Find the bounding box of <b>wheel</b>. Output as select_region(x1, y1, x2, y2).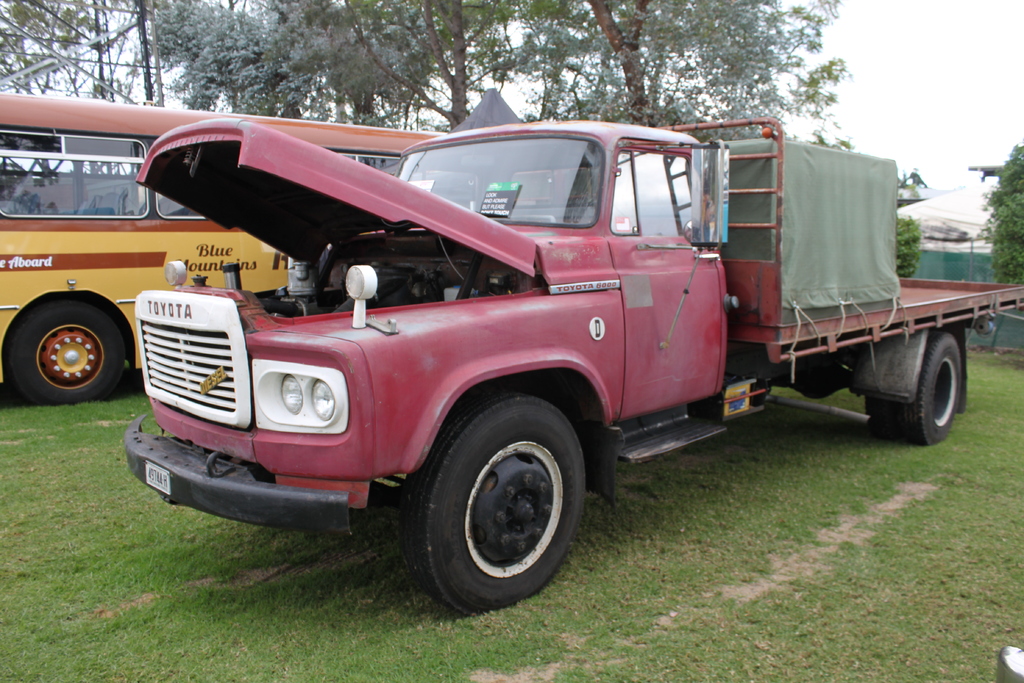
select_region(864, 328, 965, 445).
